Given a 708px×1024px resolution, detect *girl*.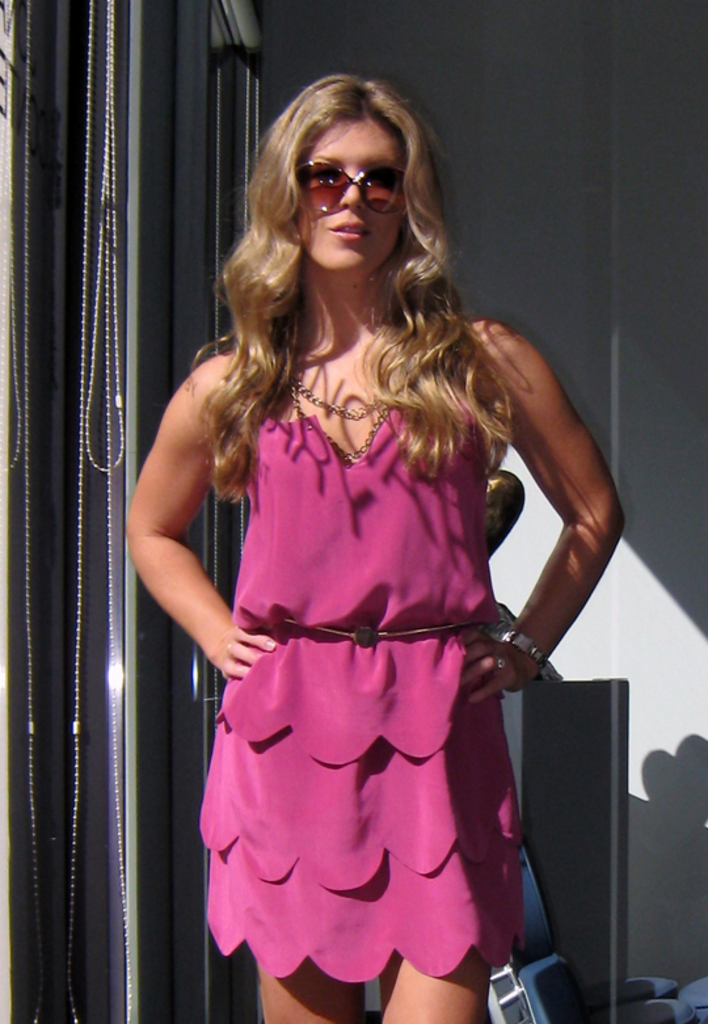
121,80,629,1023.
